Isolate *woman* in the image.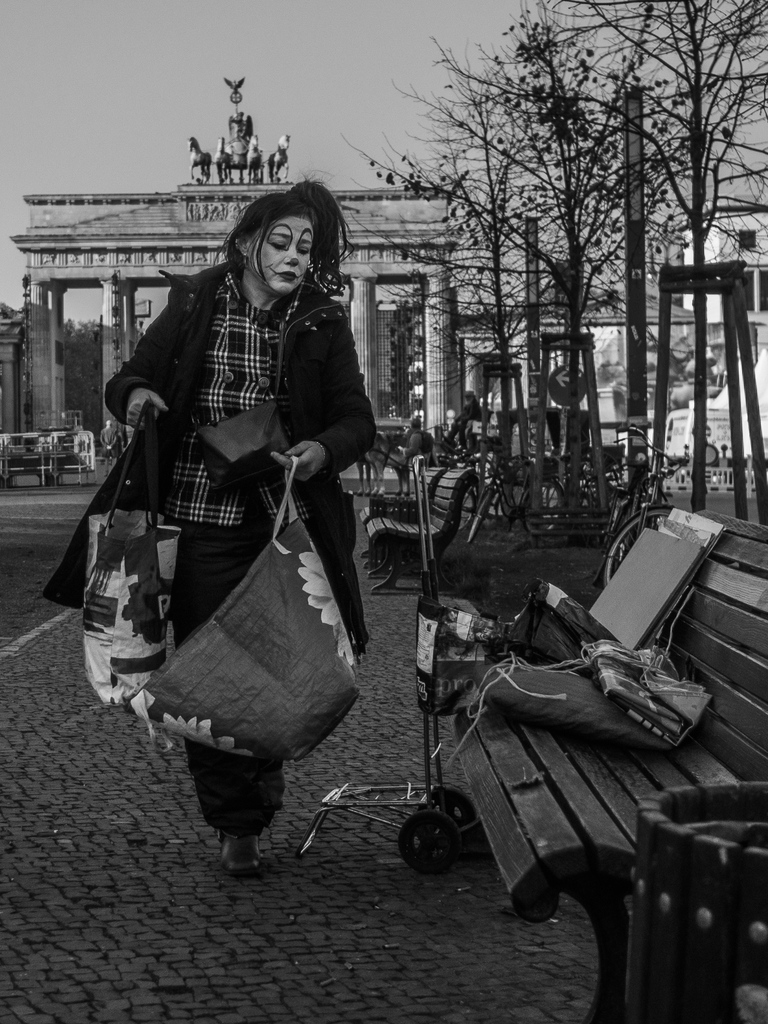
Isolated region: 97, 177, 440, 914.
